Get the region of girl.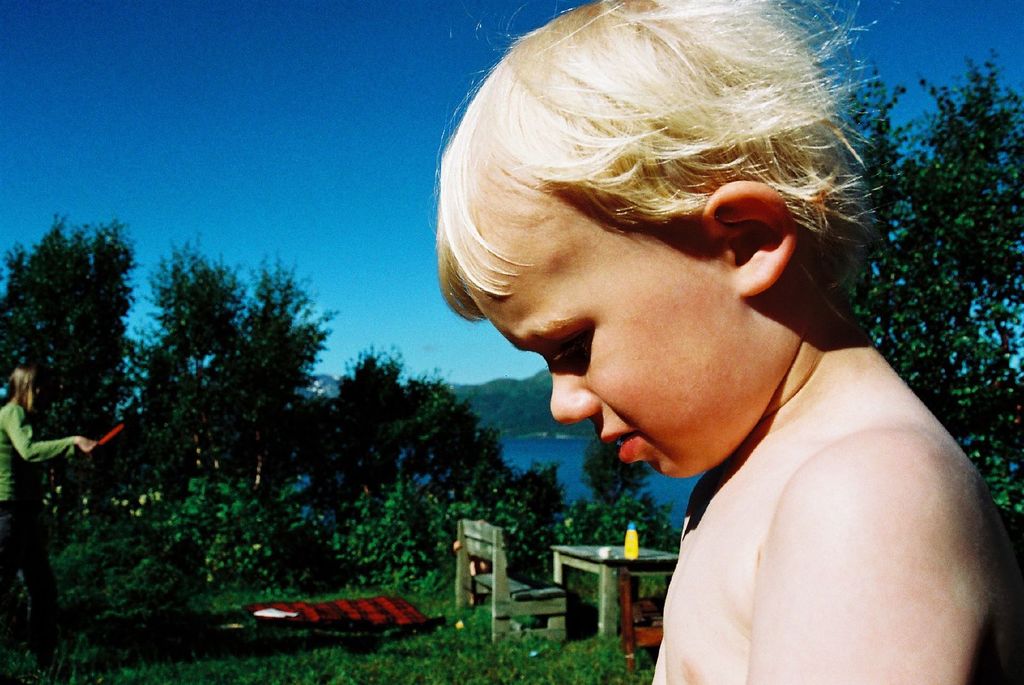
0:357:100:529.
